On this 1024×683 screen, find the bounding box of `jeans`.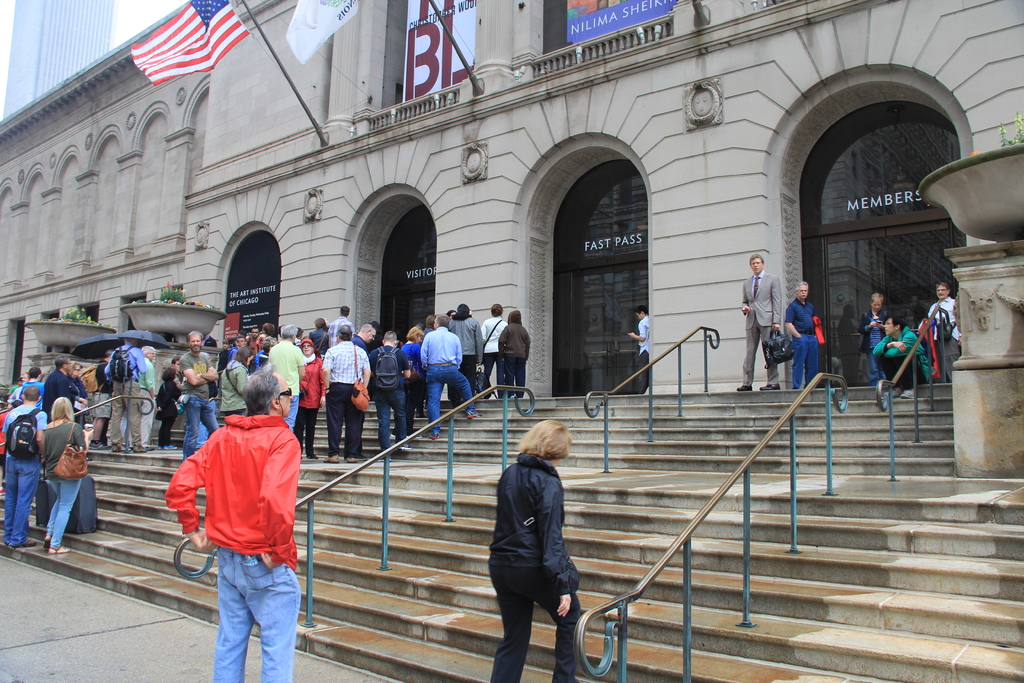
Bounding box: crop(422, 361, 483, 431).
